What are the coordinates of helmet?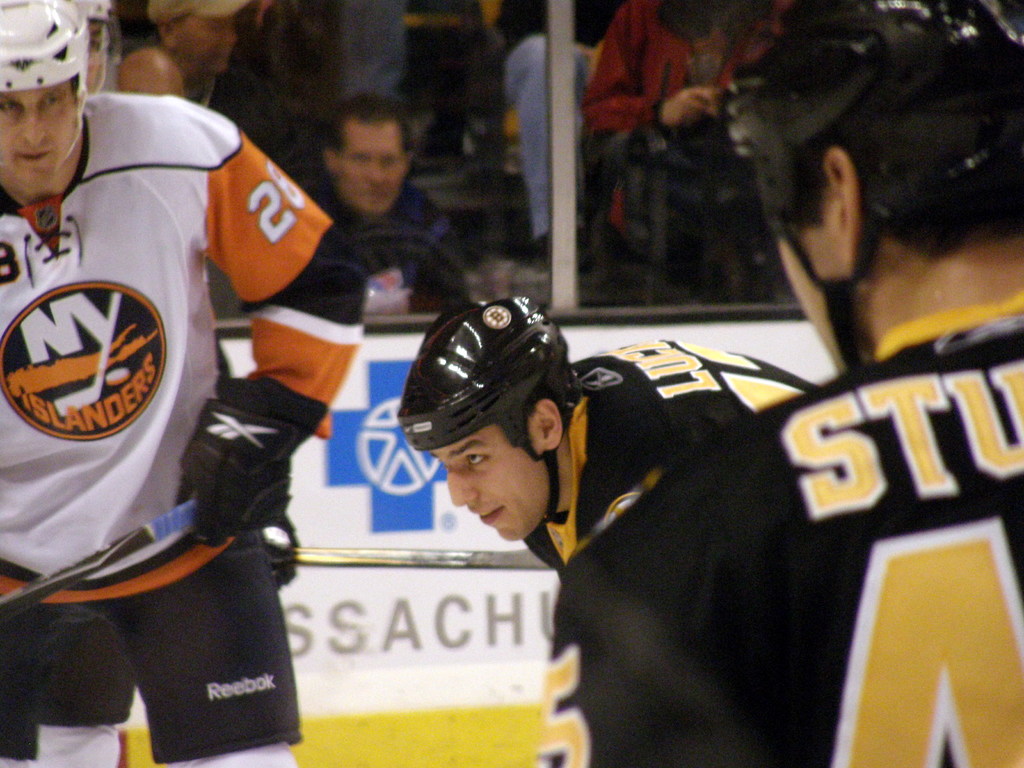
bbox=[0, 0, 91, 166].
